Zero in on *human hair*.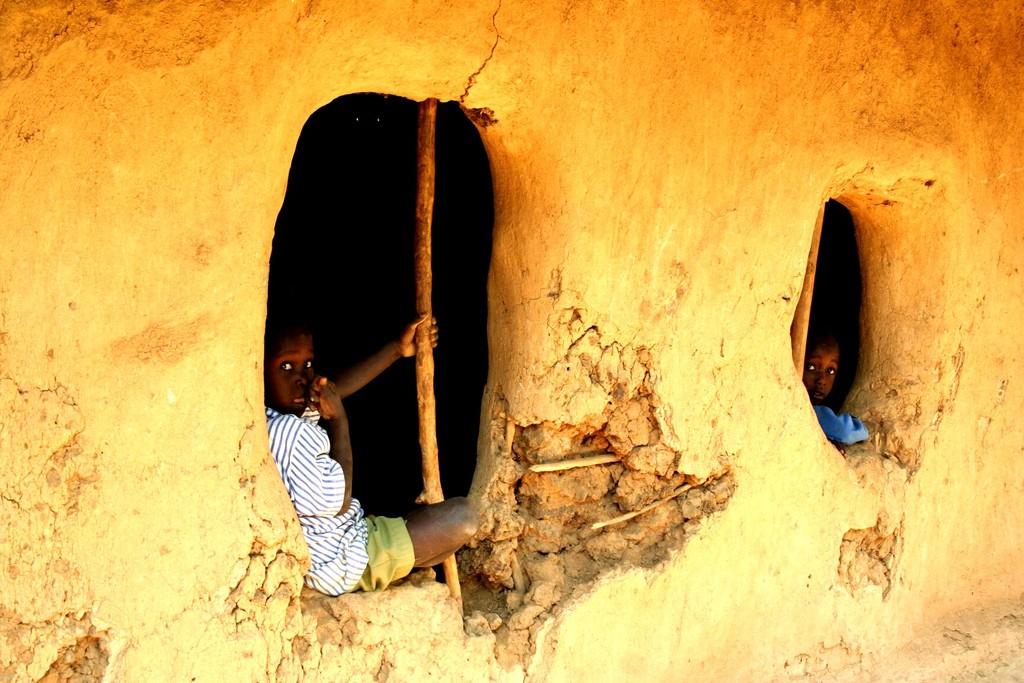
Zeroed in: x1=263 y1=309 x2=307 y2=343.
